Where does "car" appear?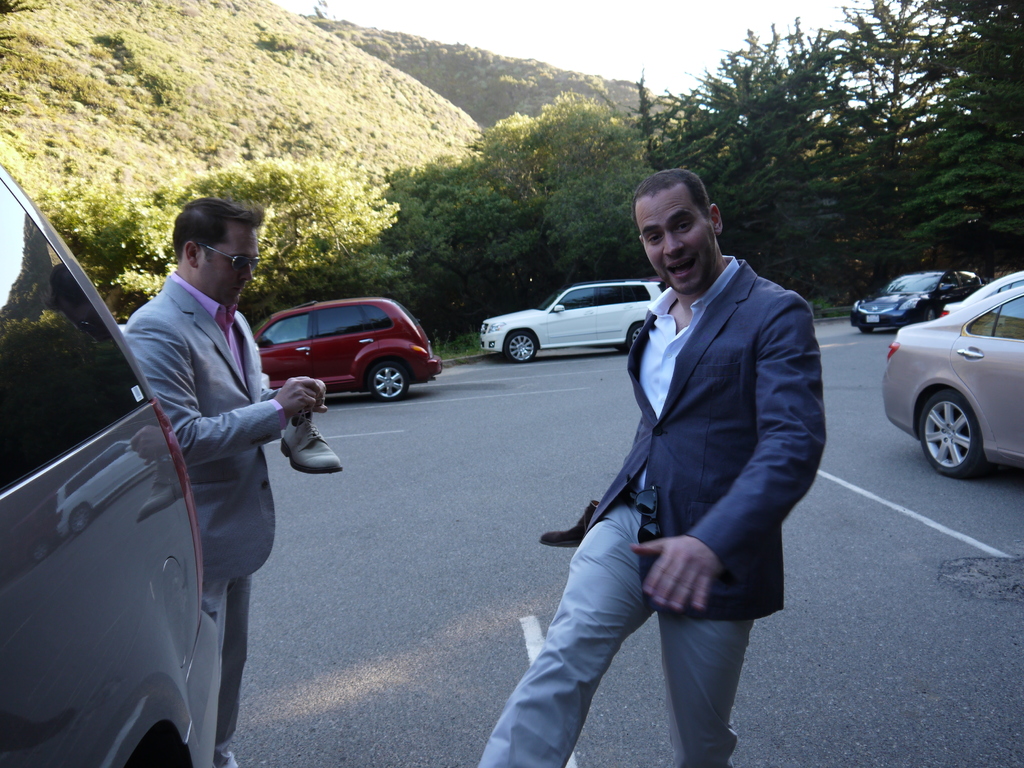
Appears at [left=253, top=306, right=442, bottom=400].
